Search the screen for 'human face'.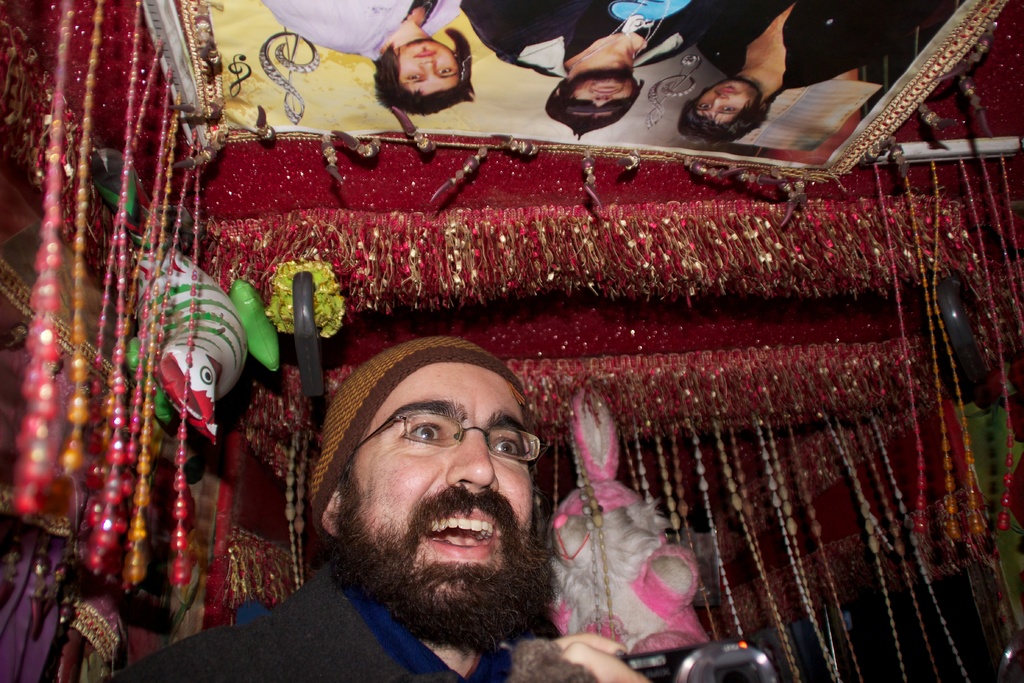
Found at bbox(396, 33, 461, 93).
